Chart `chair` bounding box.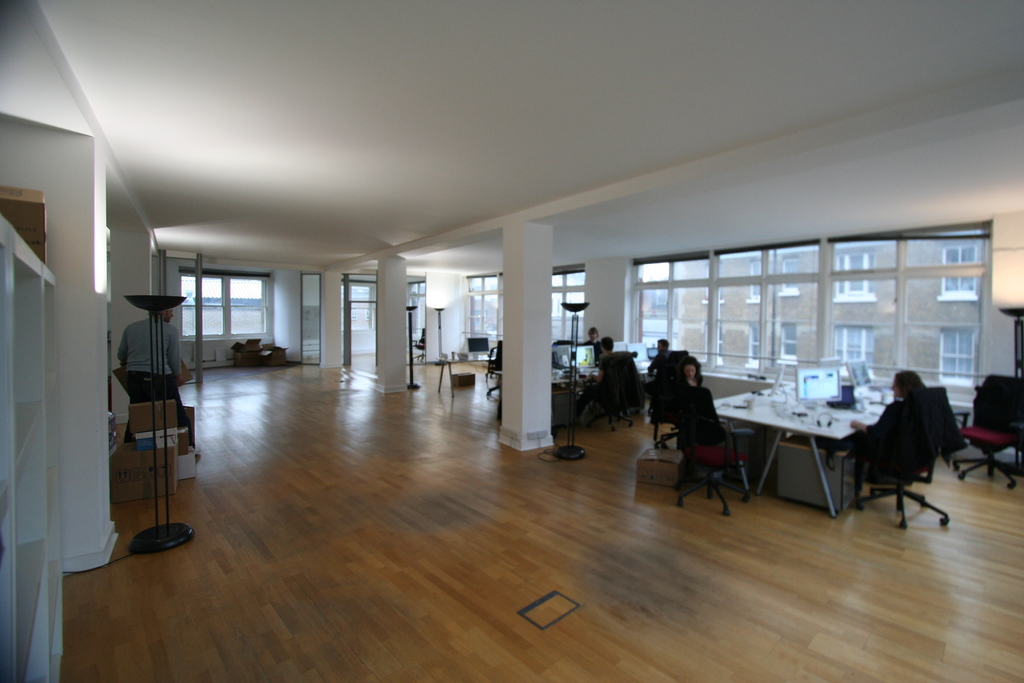
Charted: (671, 406, 755, 520).
